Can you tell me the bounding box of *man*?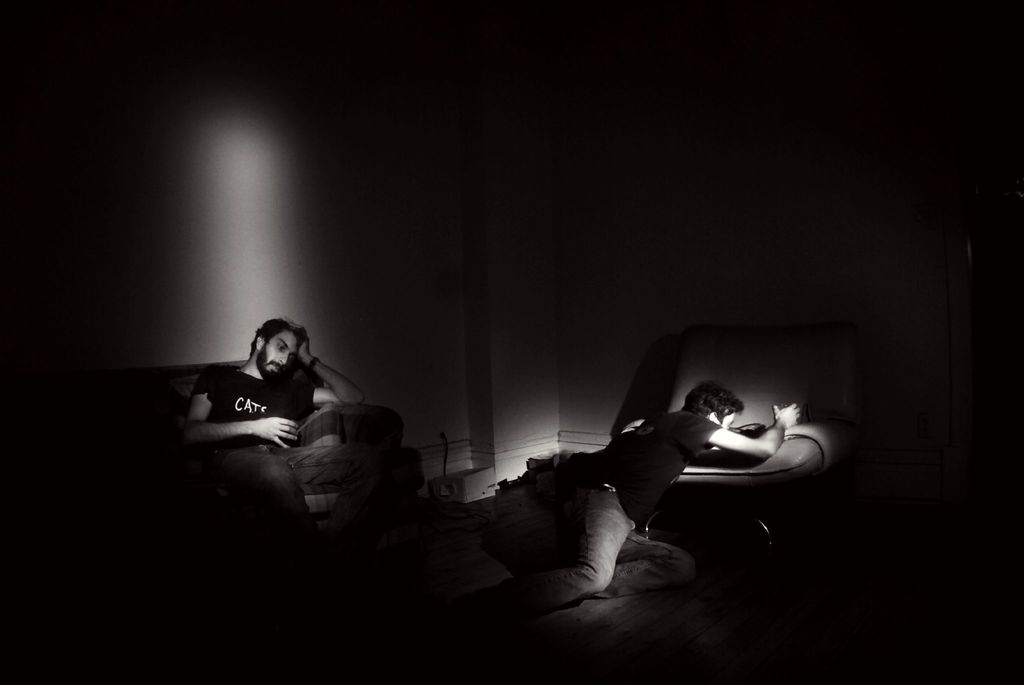
(x1=420, y1=376, x2=808, y2=647).
